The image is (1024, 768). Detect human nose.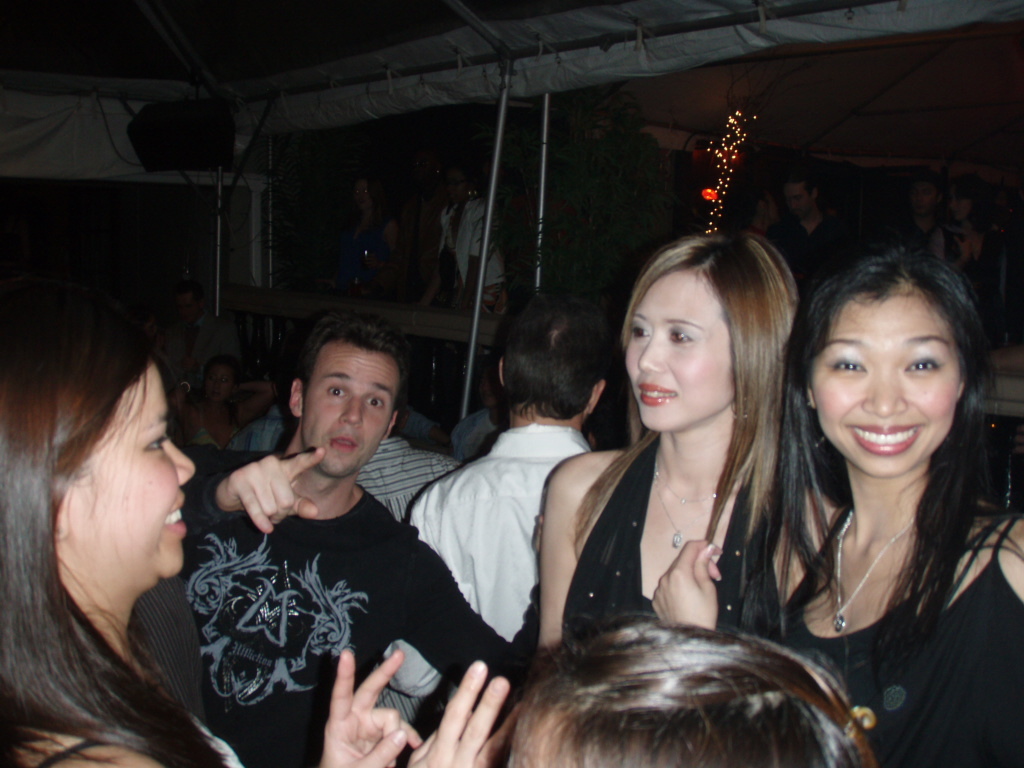
Detection: left=638, top=331, right=665, bottom=377.
